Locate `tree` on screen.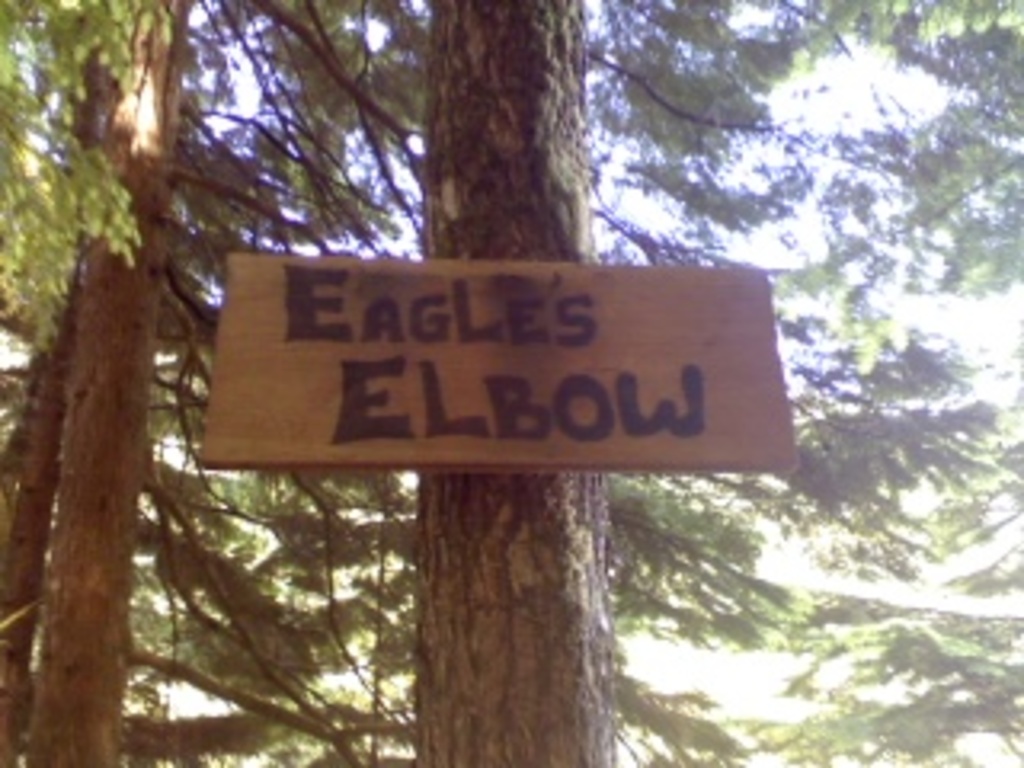
On screen at 29:0:342:765.
